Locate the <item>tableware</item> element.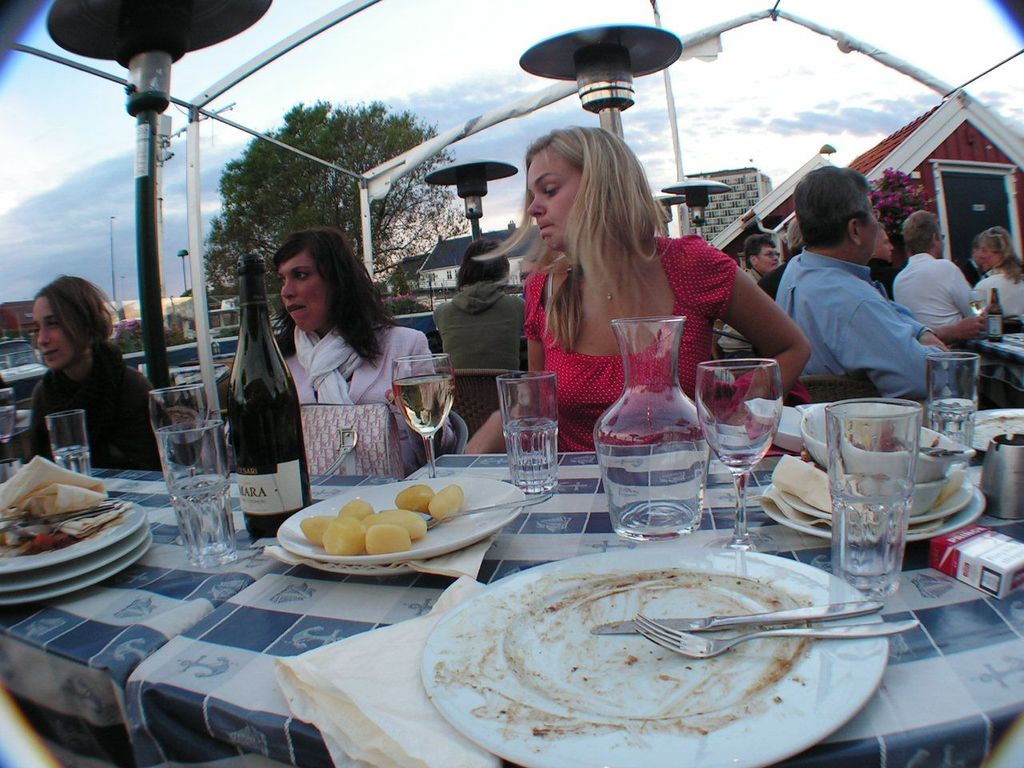
Element bbox: region(157, 416, 243, 572).
